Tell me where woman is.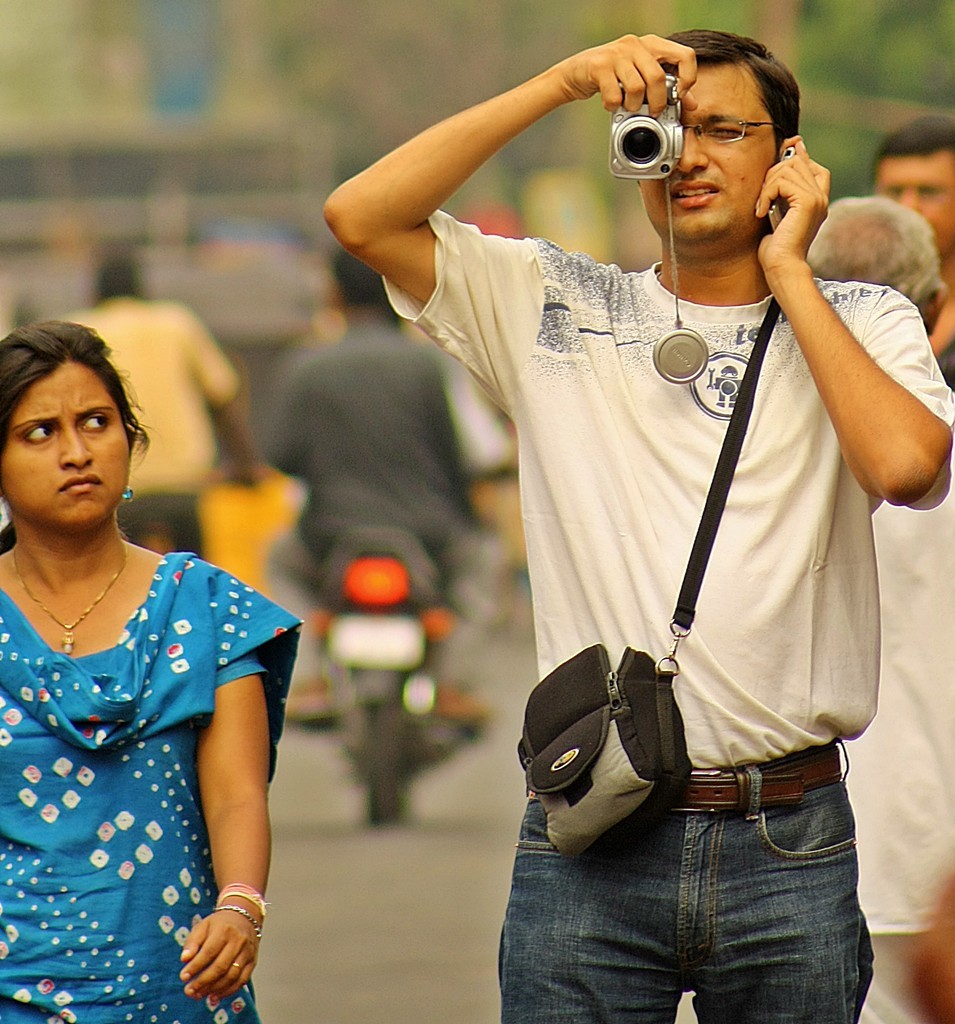
woman is at locate(0, 320, 307, 989).
